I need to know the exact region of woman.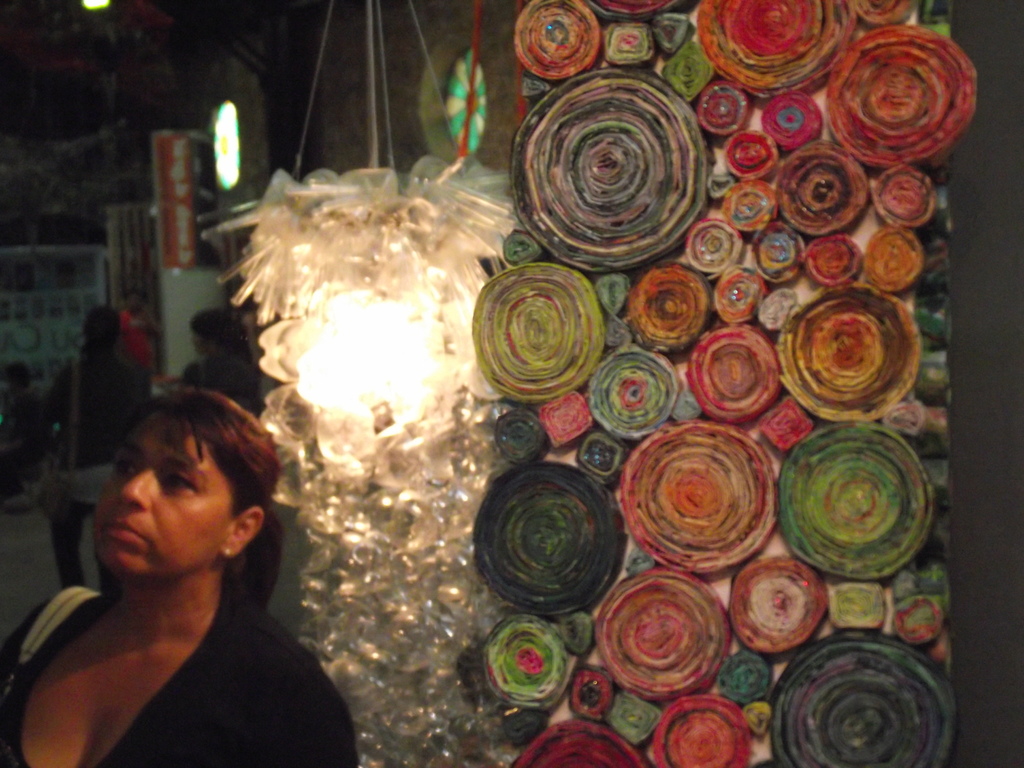
Region: 37/305/151/601.
